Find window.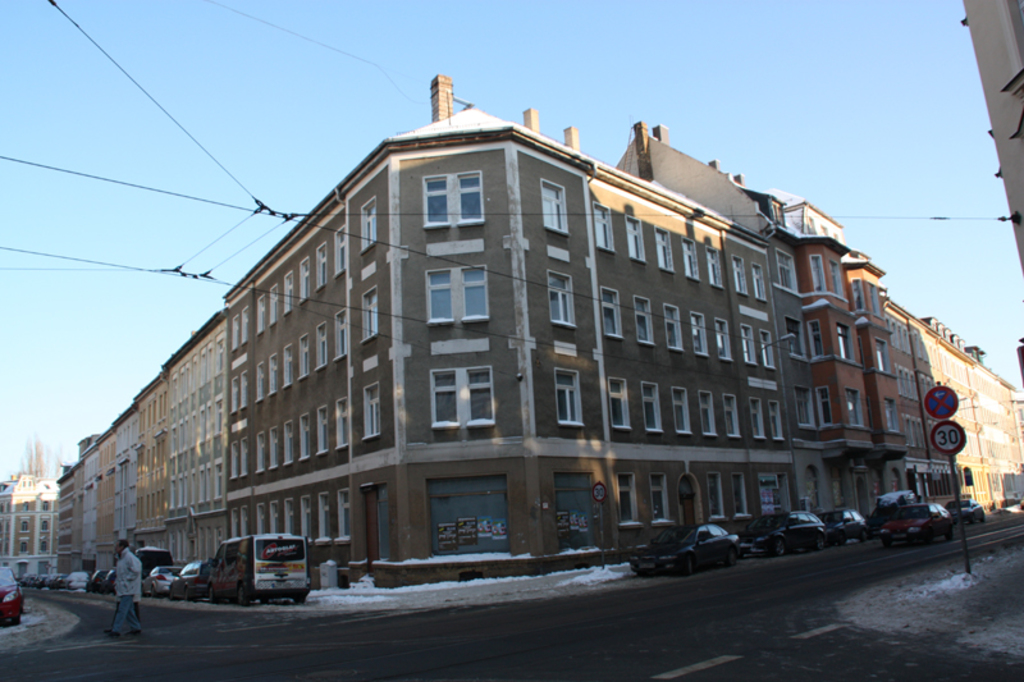
x1=800 y1=463 x2=819 y2=512.
